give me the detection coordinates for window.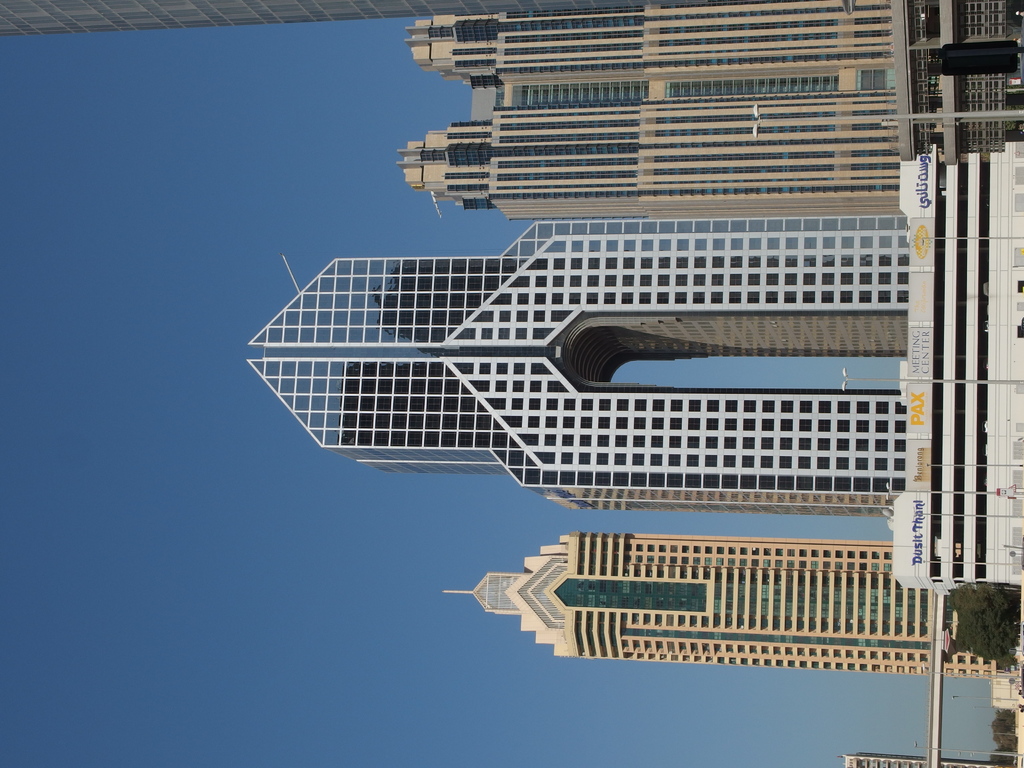
[left=671, top=417, right=681, bottom=429].
